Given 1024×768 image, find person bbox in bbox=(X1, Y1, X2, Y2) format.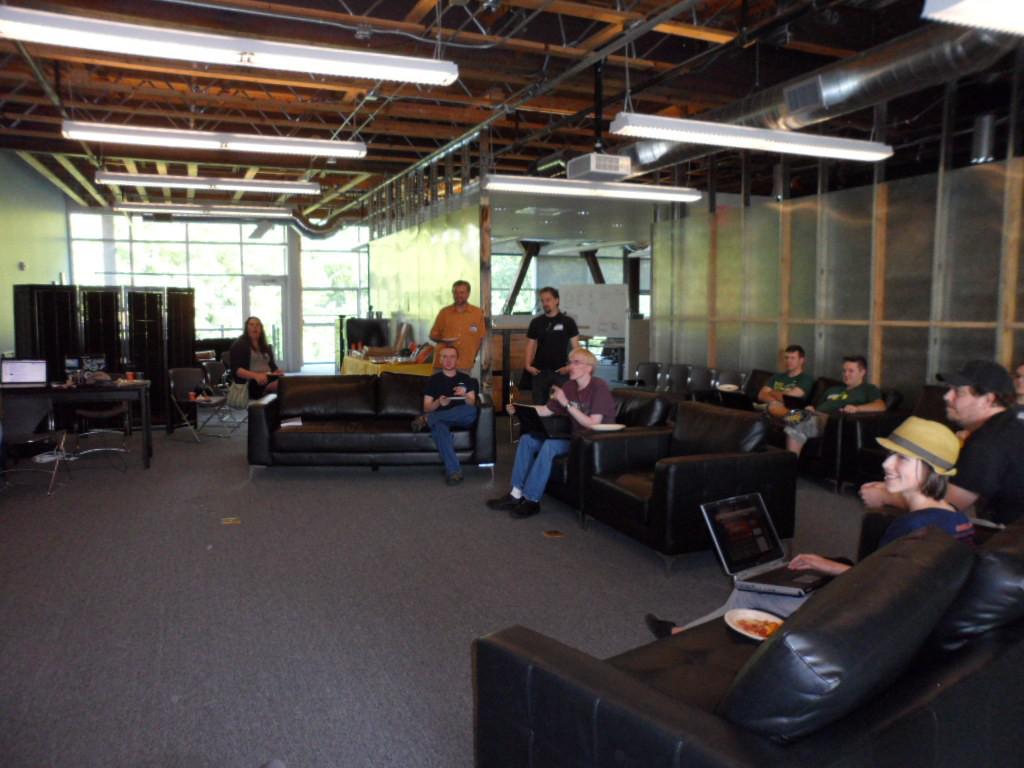
bbox=(226, 317, 281, 400).
